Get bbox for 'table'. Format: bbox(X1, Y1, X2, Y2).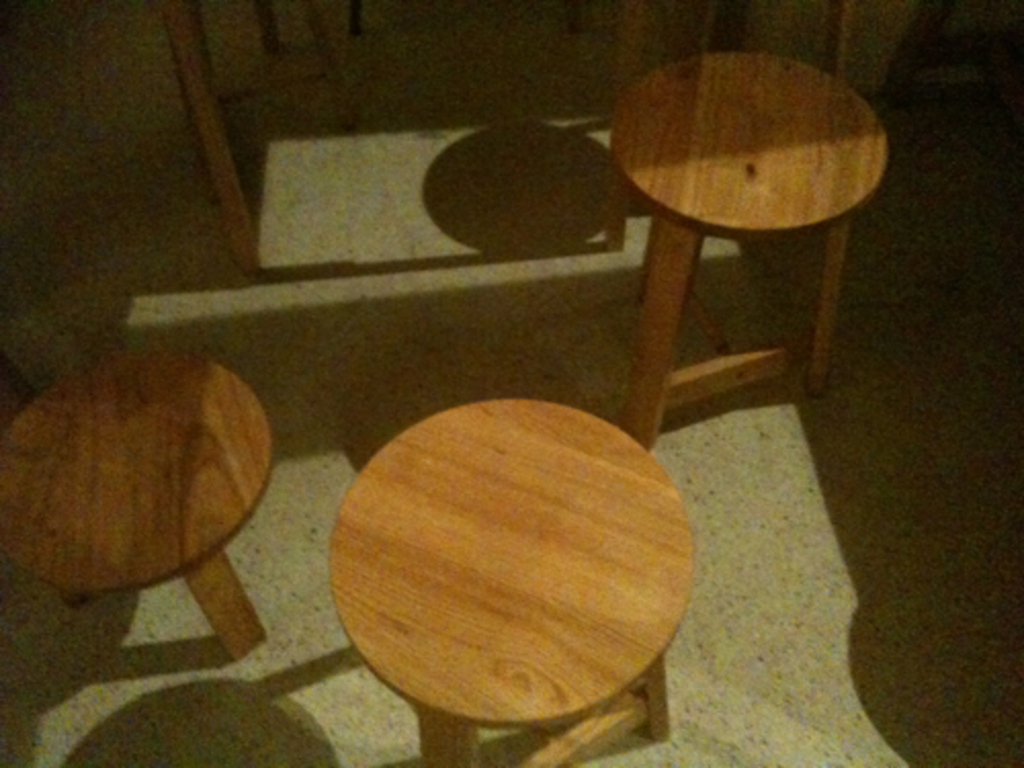
bbox(4, 350, 276, 668).
